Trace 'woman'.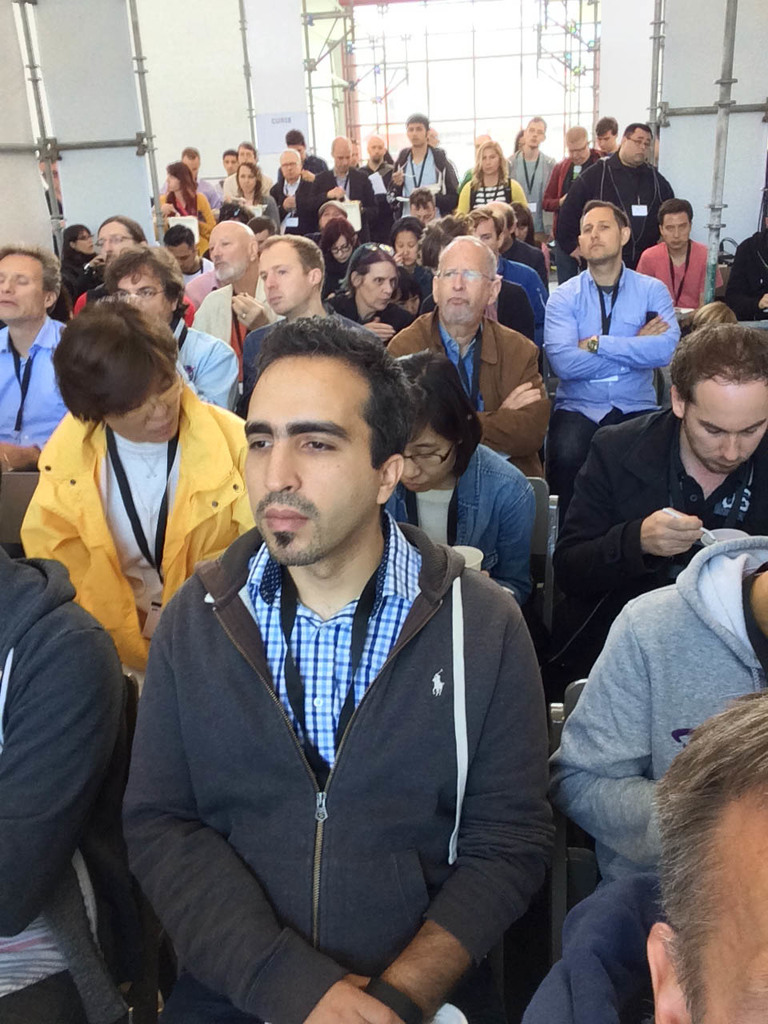
Traced to 378,350,542,624.
